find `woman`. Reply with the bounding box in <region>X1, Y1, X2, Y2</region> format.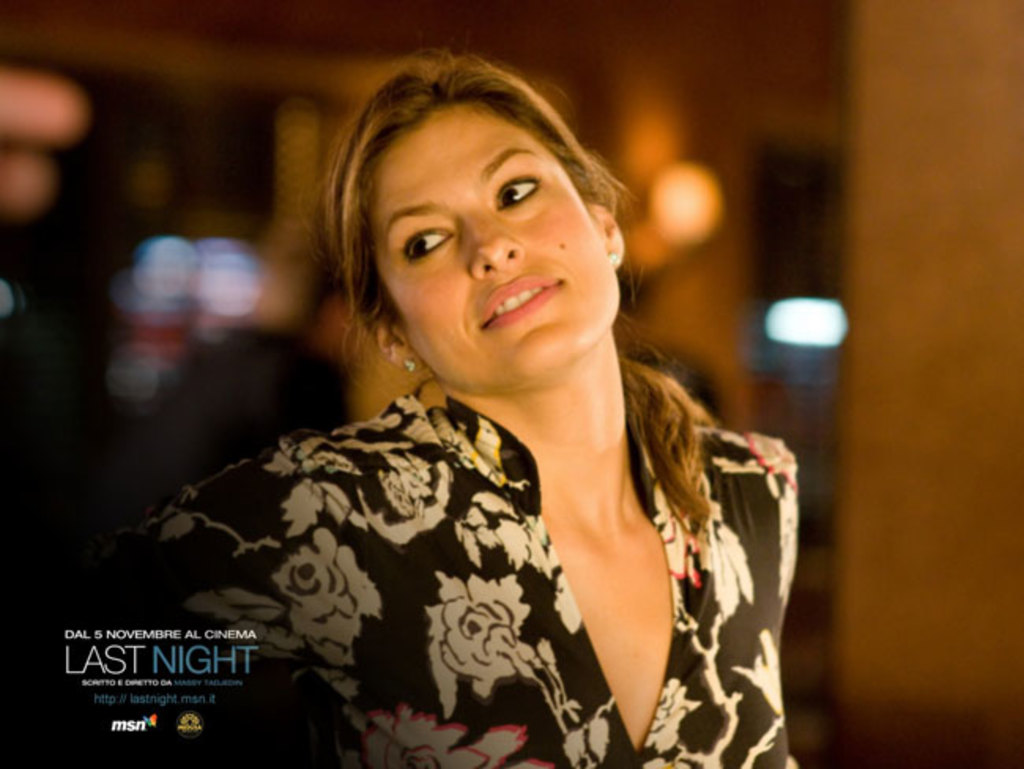
<region>151, 43, 789, 768</region>.
